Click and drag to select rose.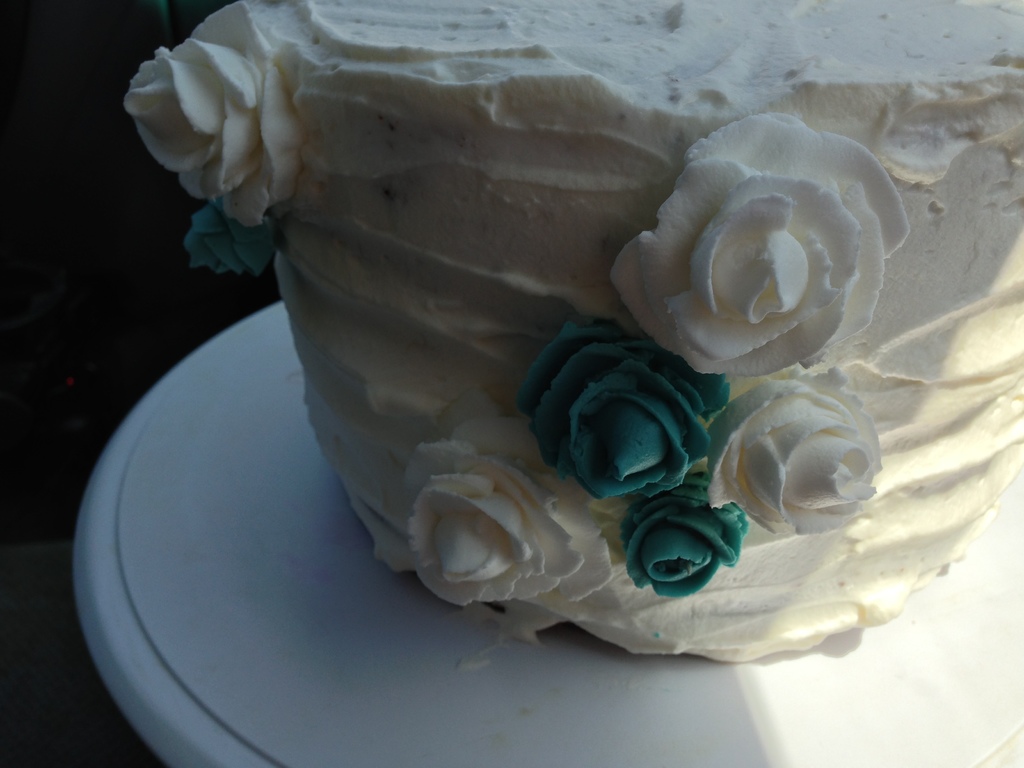
Selection: Rect(514, 325, 732, 502).
